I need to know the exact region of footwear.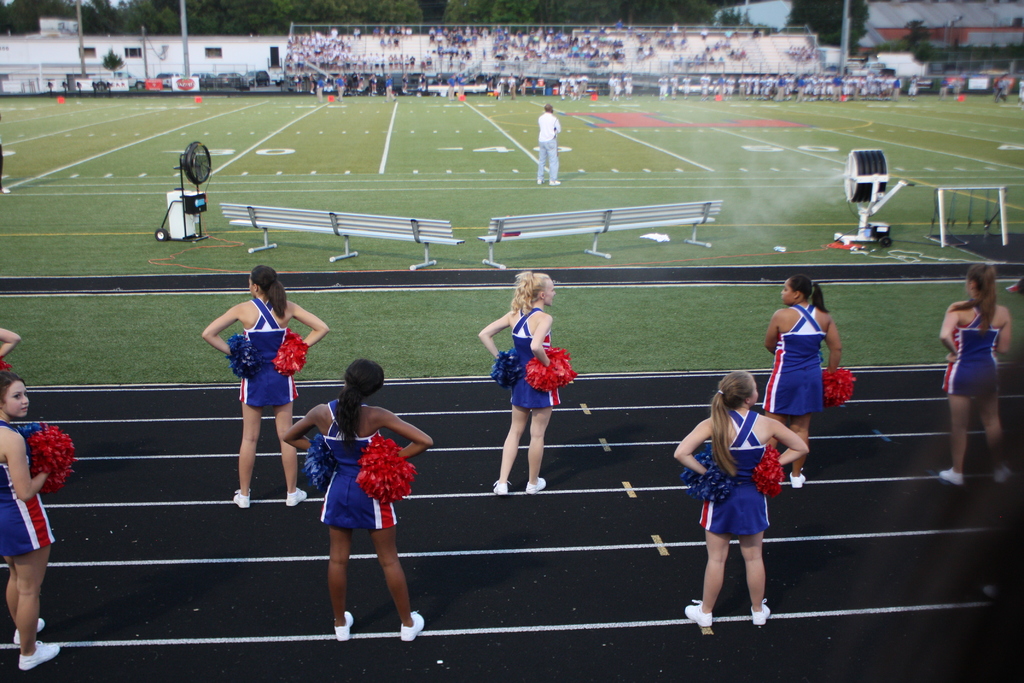
Region: 536,177,546,184.
